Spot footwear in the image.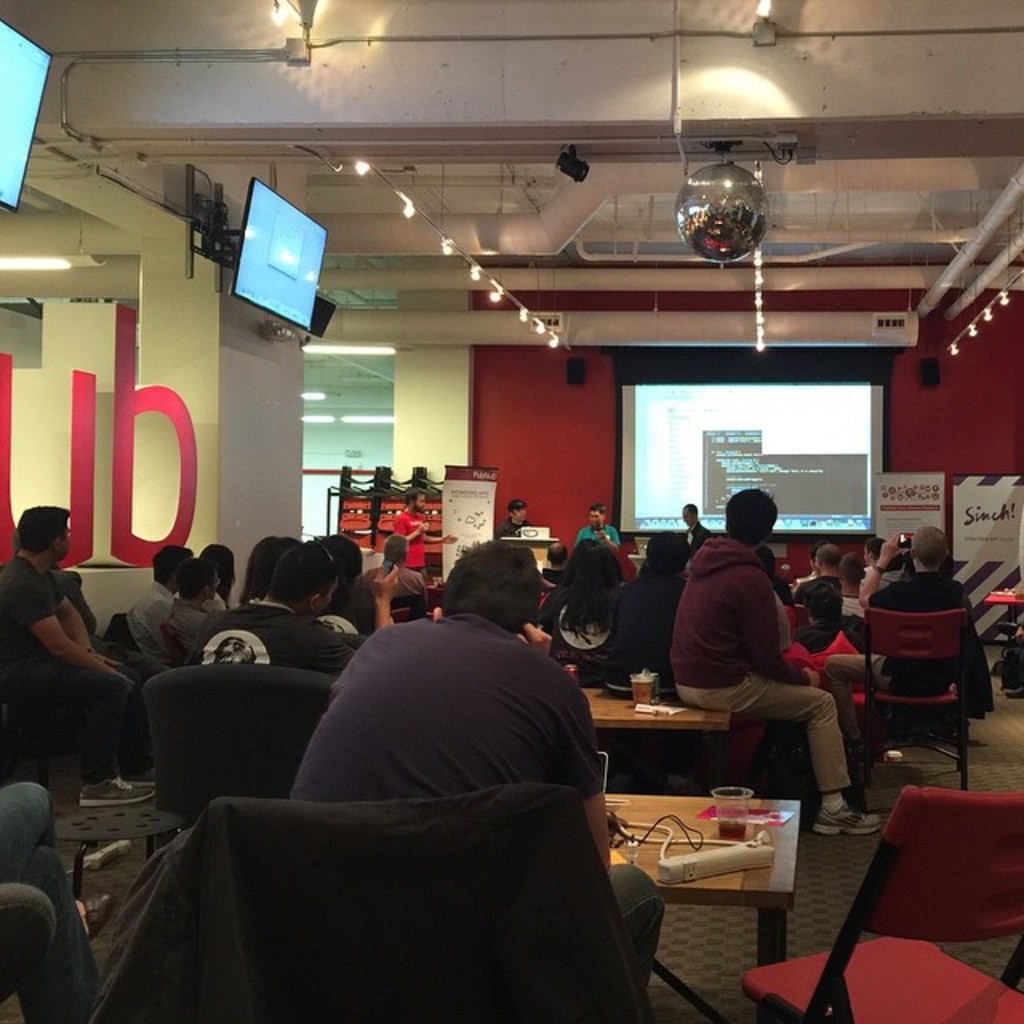
footwear found at (left=811, top=805, right=882, bottom=838).
